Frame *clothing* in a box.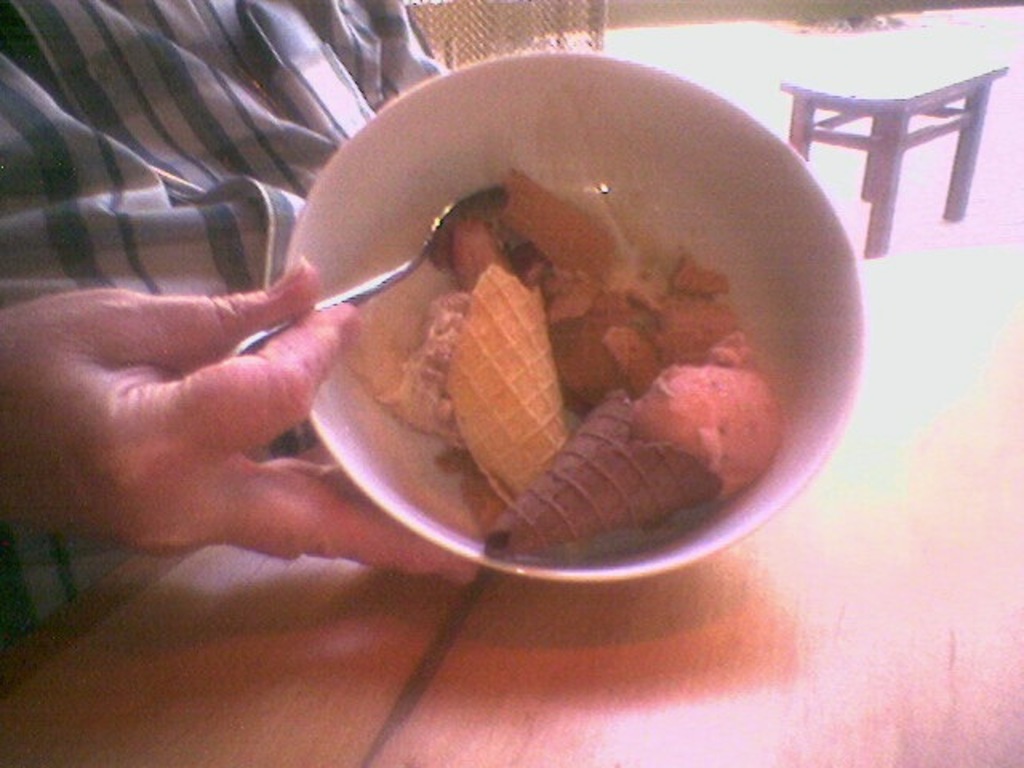
<region>5, 0, 458, 643</region>.
